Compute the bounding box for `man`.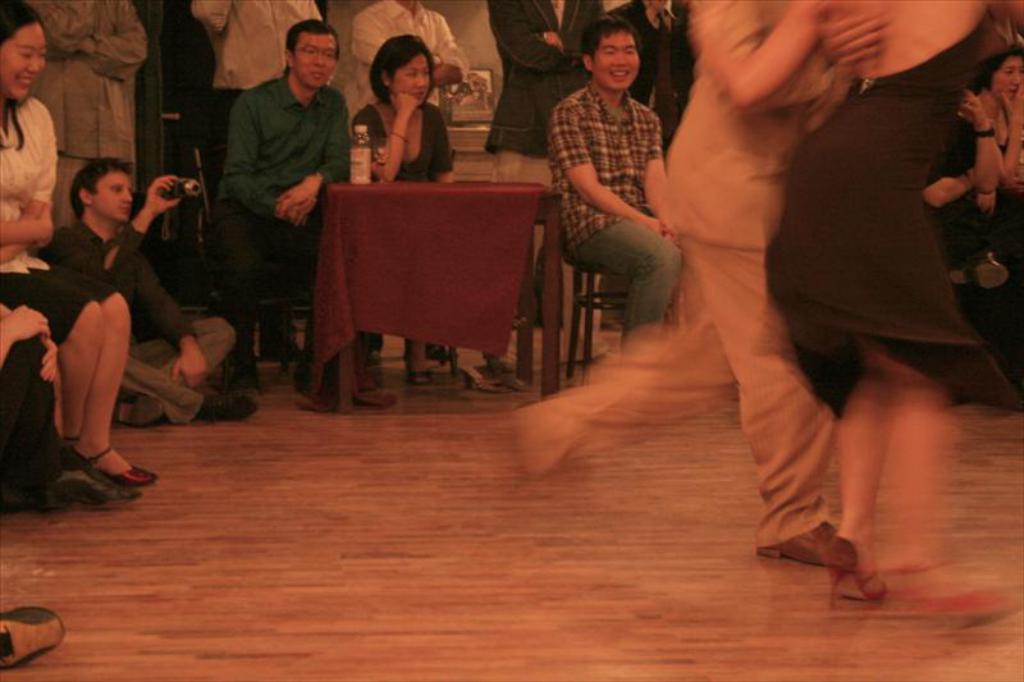
rect(216, 19, 370, 422).
